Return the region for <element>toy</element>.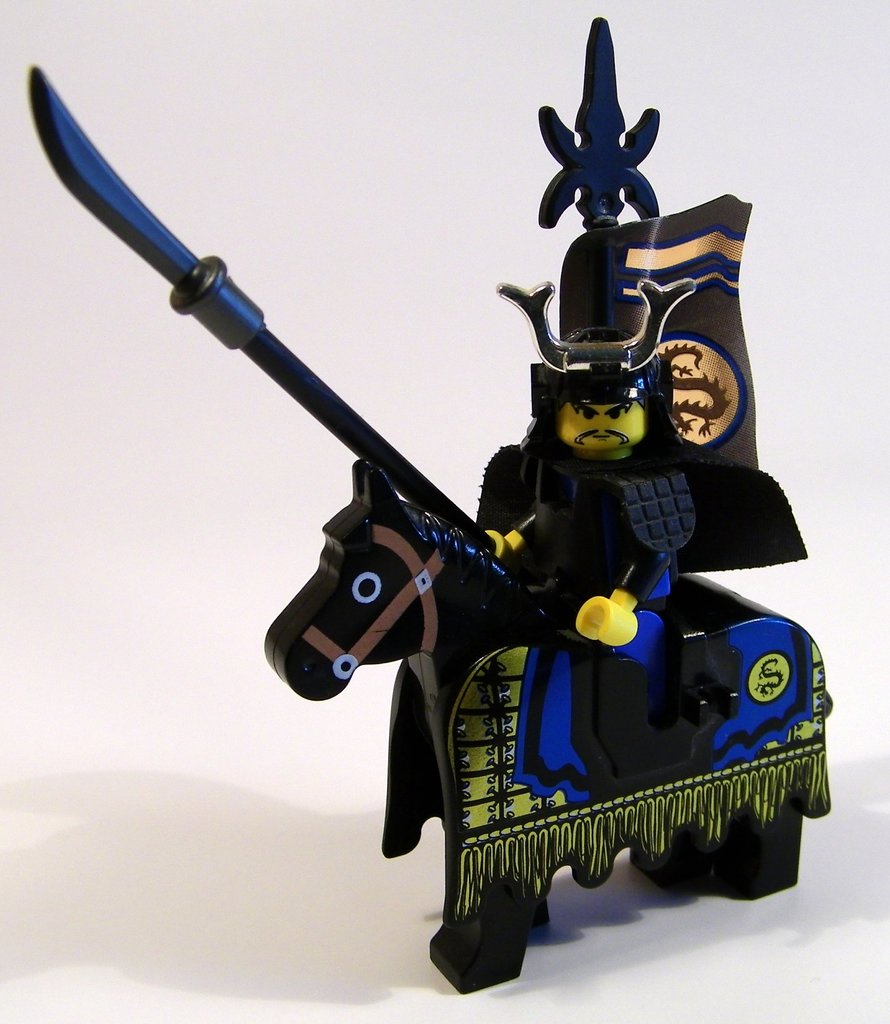
(left=30, top=23, right=836, bottom=996).
